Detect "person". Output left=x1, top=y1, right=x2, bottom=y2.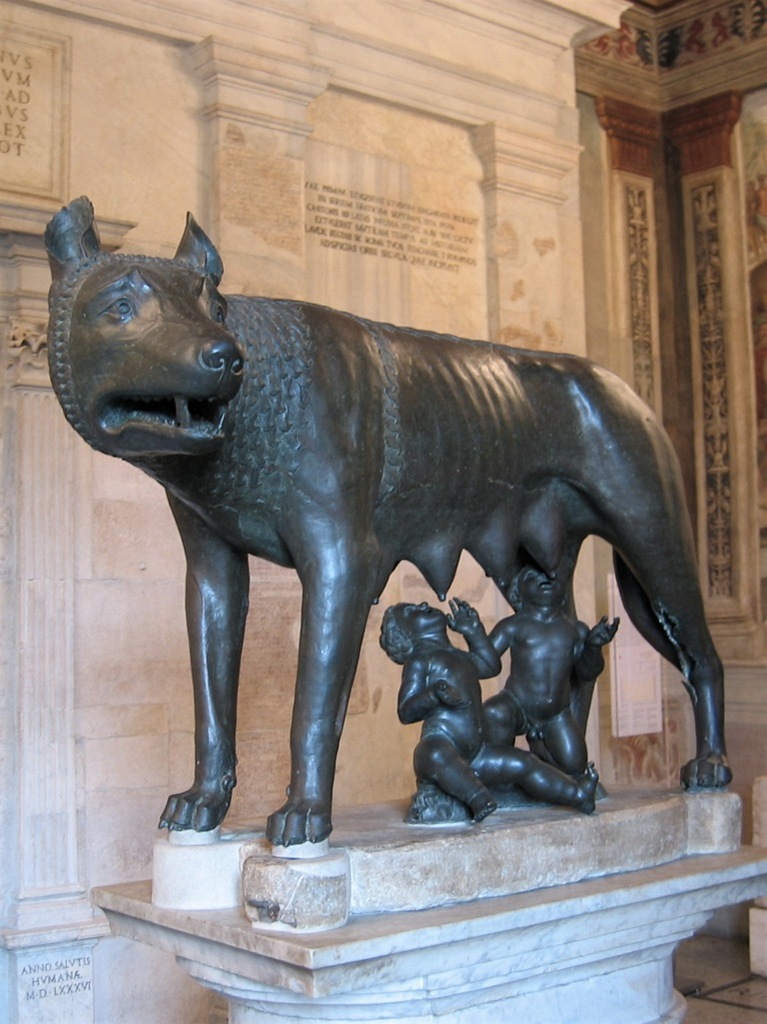
left=467, top=565, right=620, bottom=781.
